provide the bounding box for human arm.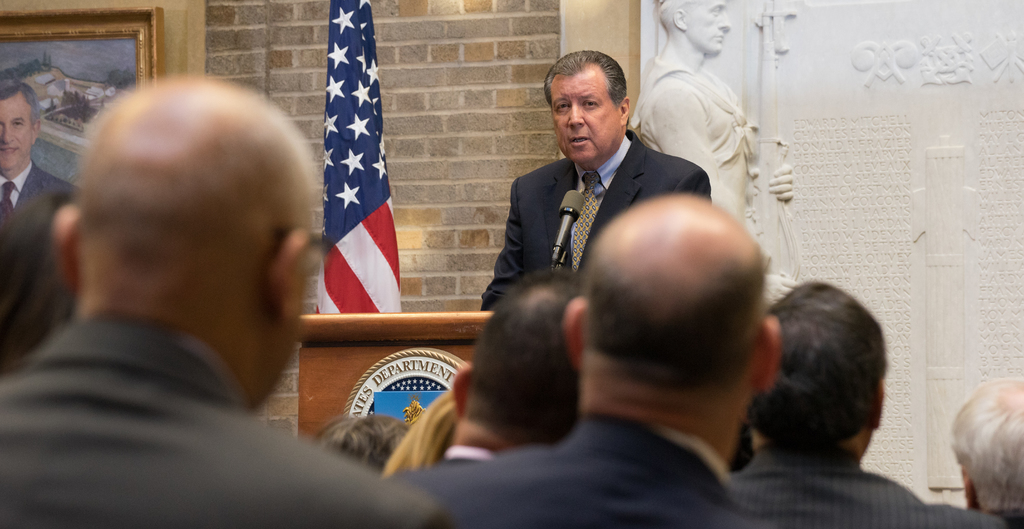
<region>478, 170, 533, 313</region>.
